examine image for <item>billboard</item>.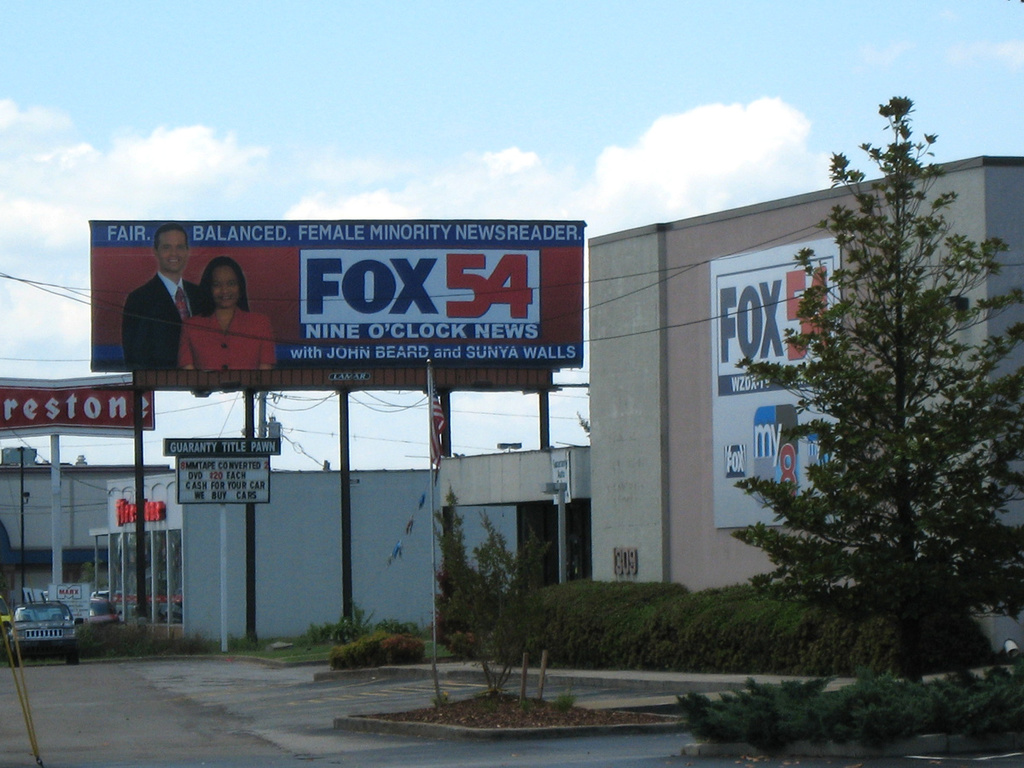
Examination result: left=84, top=219, right=585, bottom=369.
